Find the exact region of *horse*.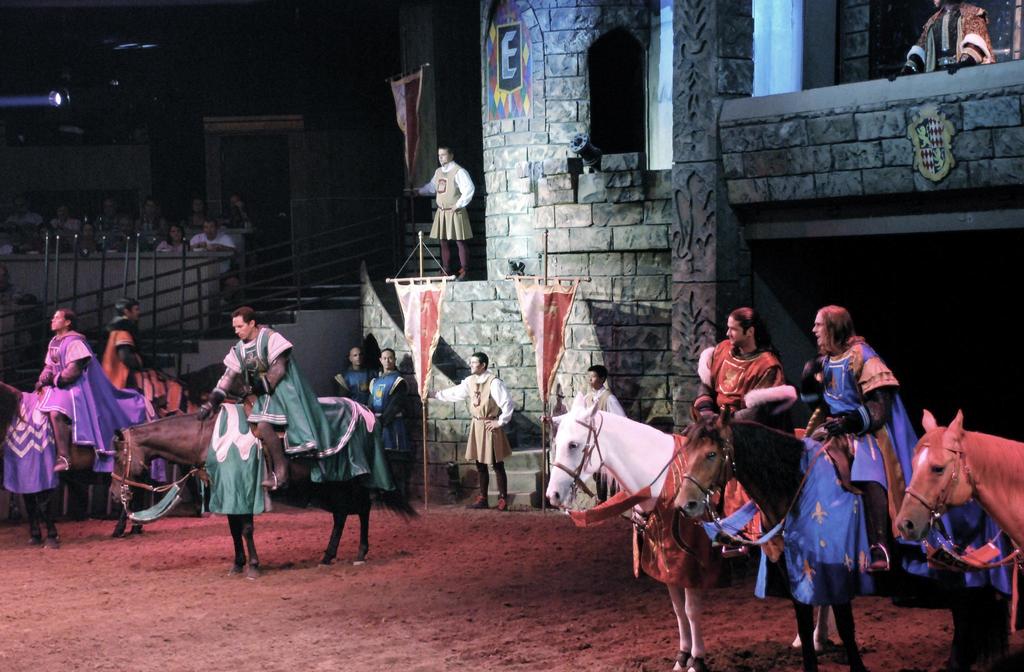
Exact region: <box>108,397,421,579</box>.
